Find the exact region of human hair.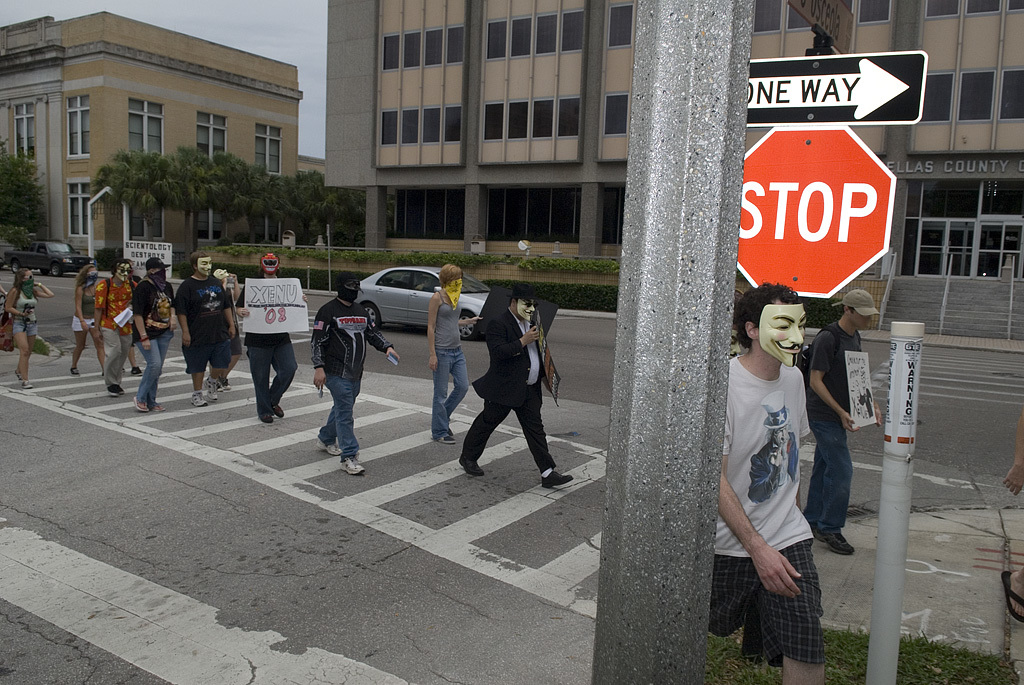
Exact region: 440,262,466,287.
